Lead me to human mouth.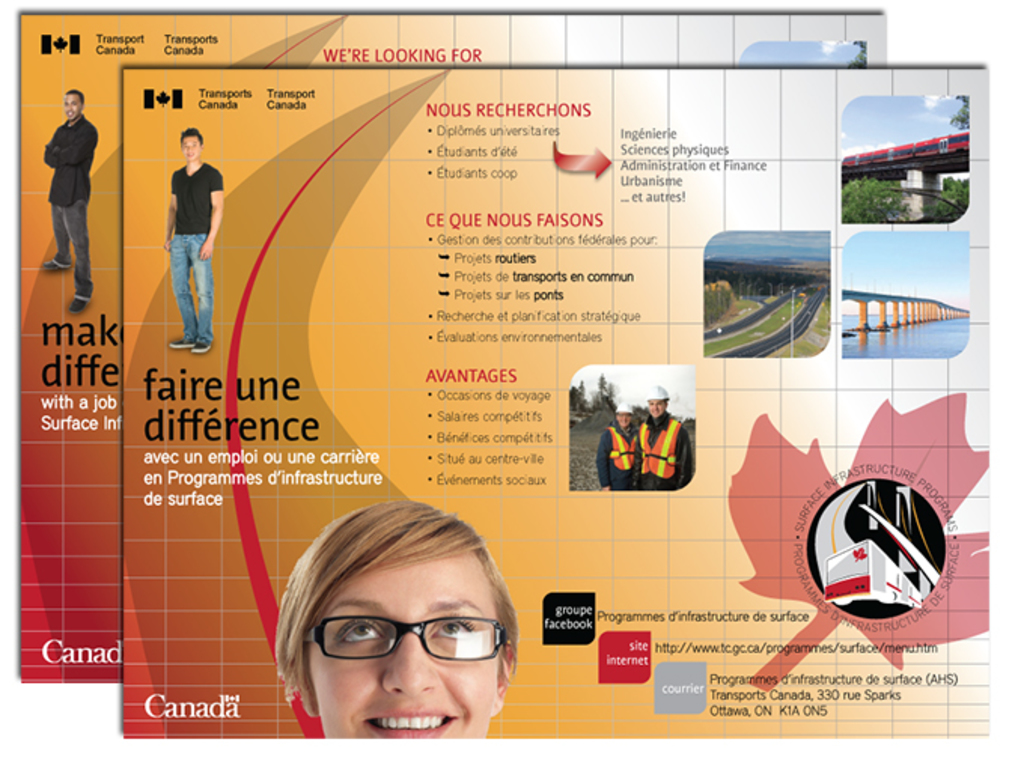
Lead to region(364, 704, 453, 736).
